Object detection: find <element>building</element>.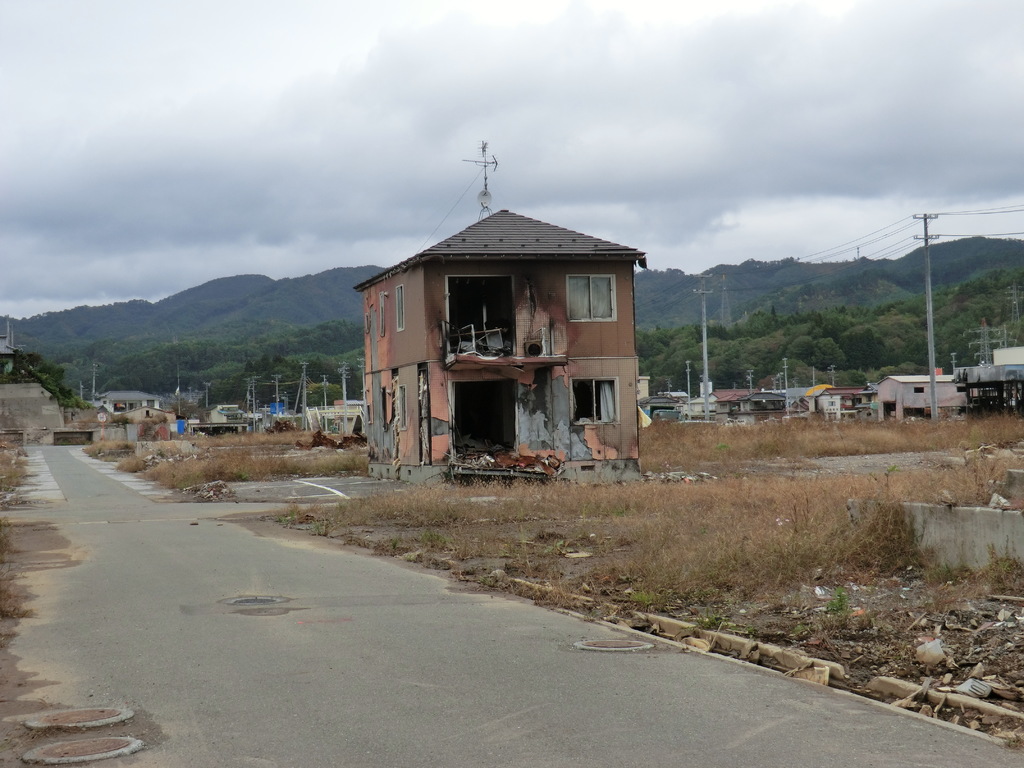
x1=360, y1=200, x2=646, y2=490.
